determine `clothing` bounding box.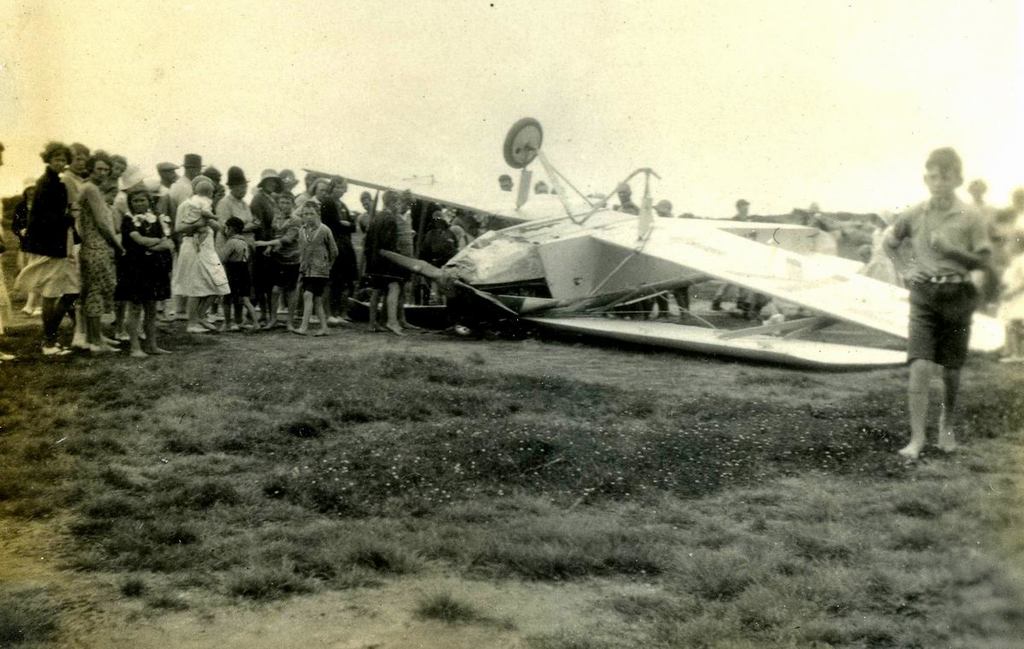
Determined: crop(886, 191, 990, 371).
